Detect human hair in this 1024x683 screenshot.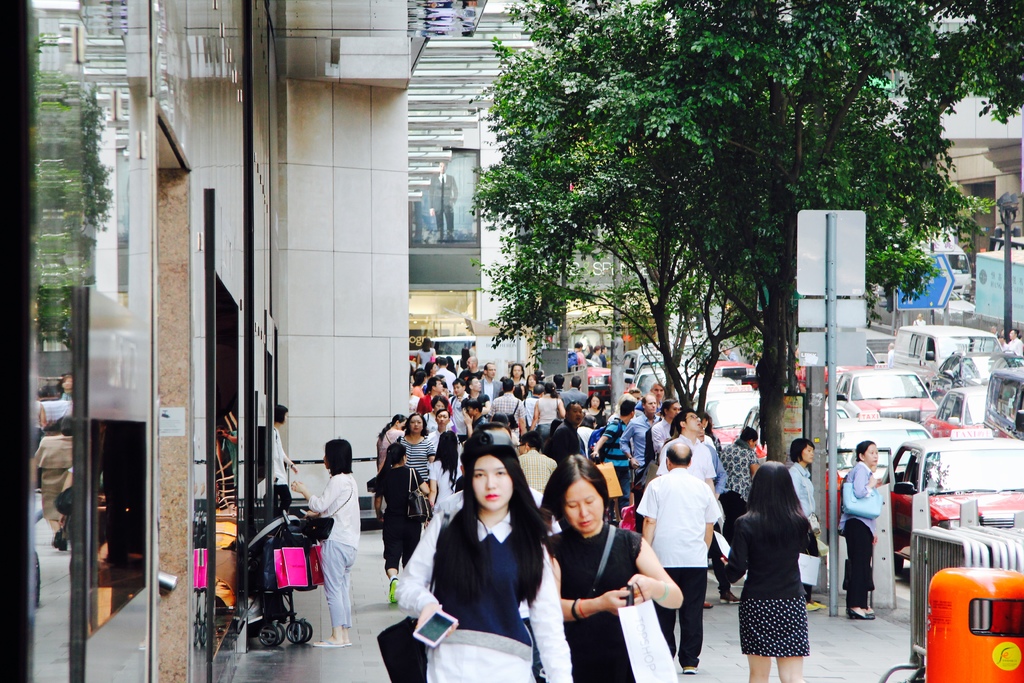
Detection: select_region(463, 349, 466, 364).
